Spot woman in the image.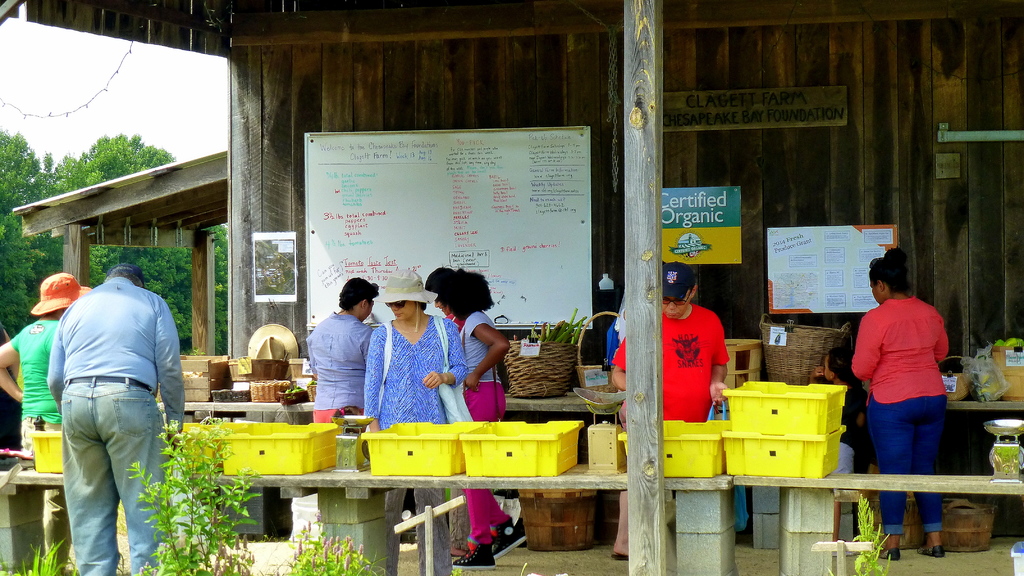
woman found at bbox=(847, 252, 945, 561).
